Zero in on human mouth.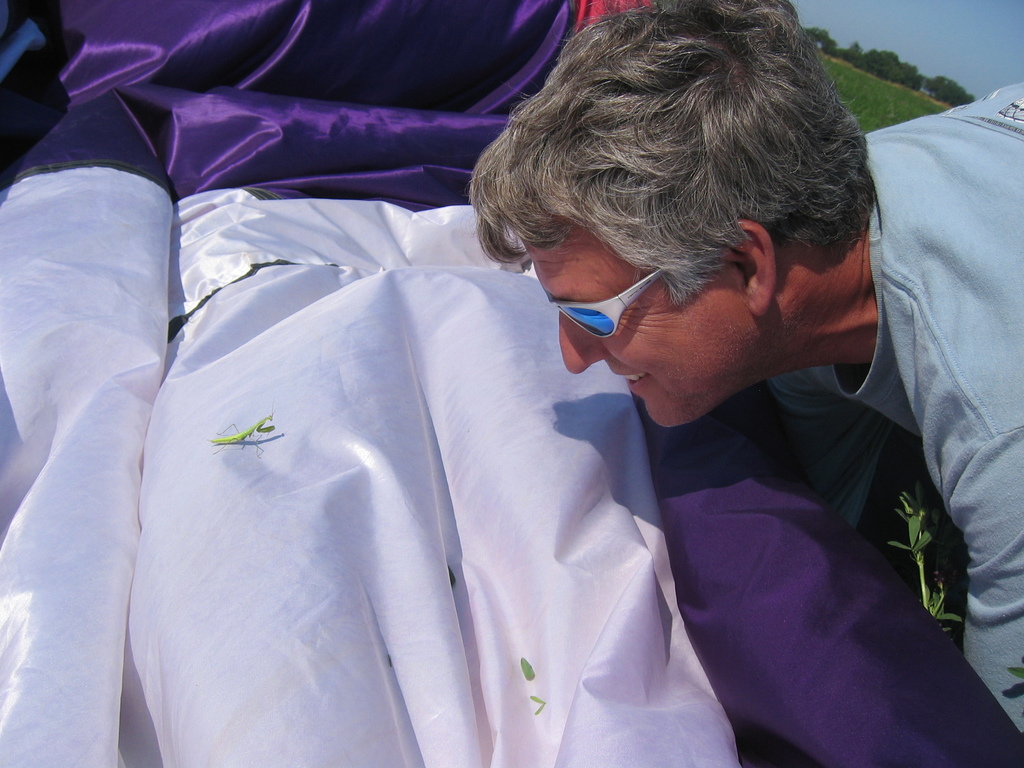
Zeroed in: bbox(611, 370, 653, 385).
